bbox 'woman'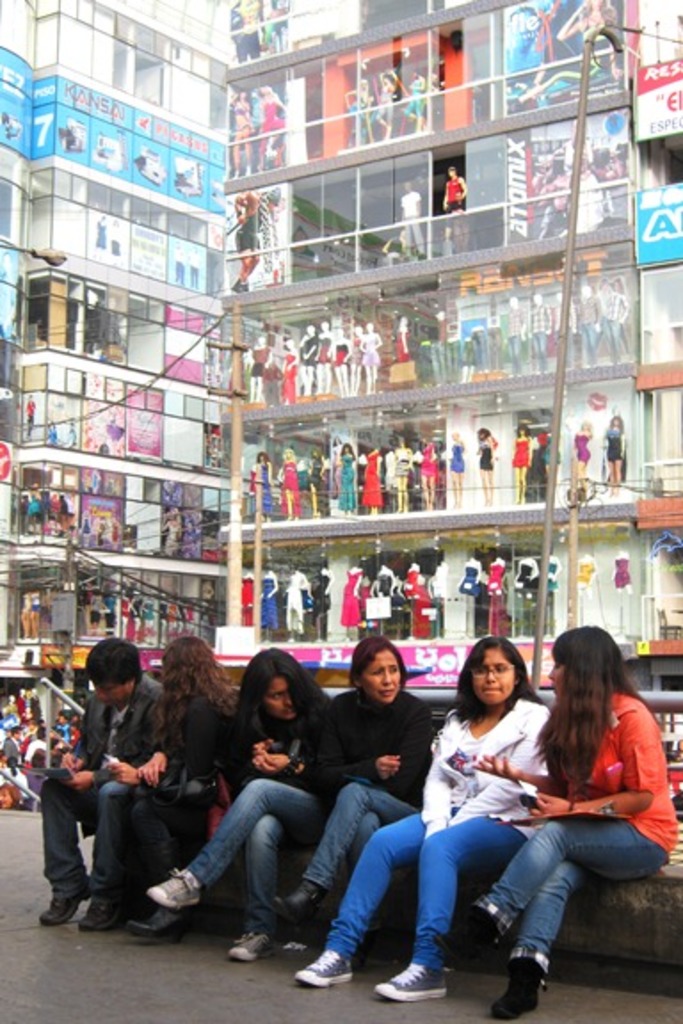
select_region(489, 556, 505, 601)
